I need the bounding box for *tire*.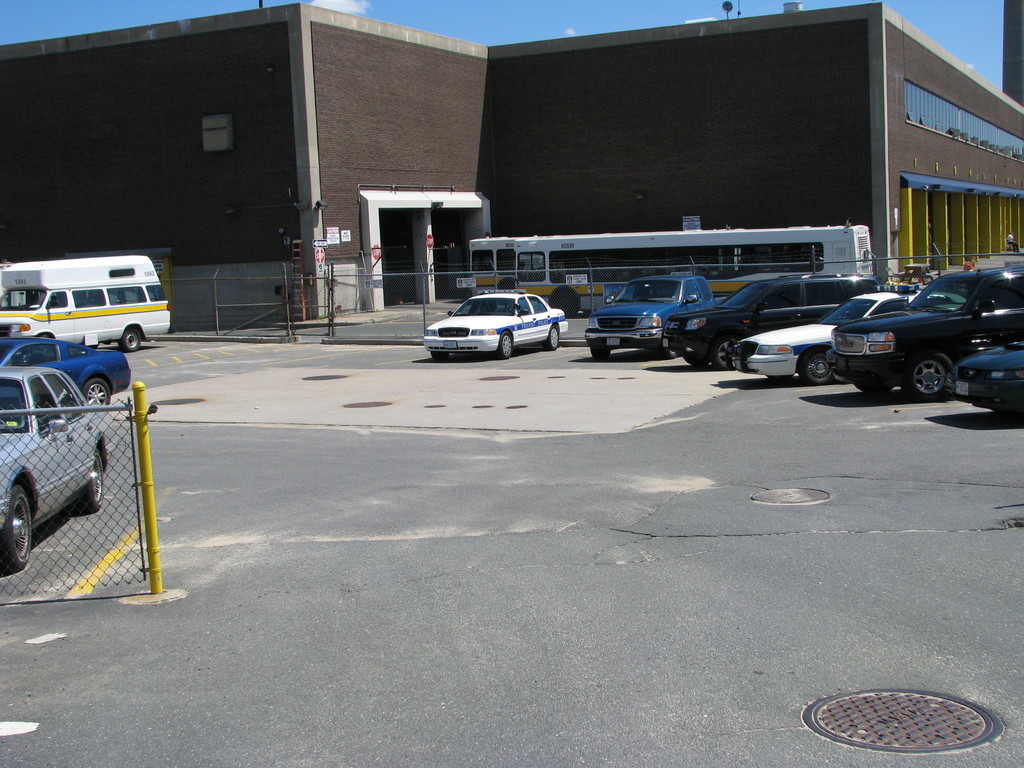
Here it is: [x1=82, y1=378, x2=113, y2=410].
